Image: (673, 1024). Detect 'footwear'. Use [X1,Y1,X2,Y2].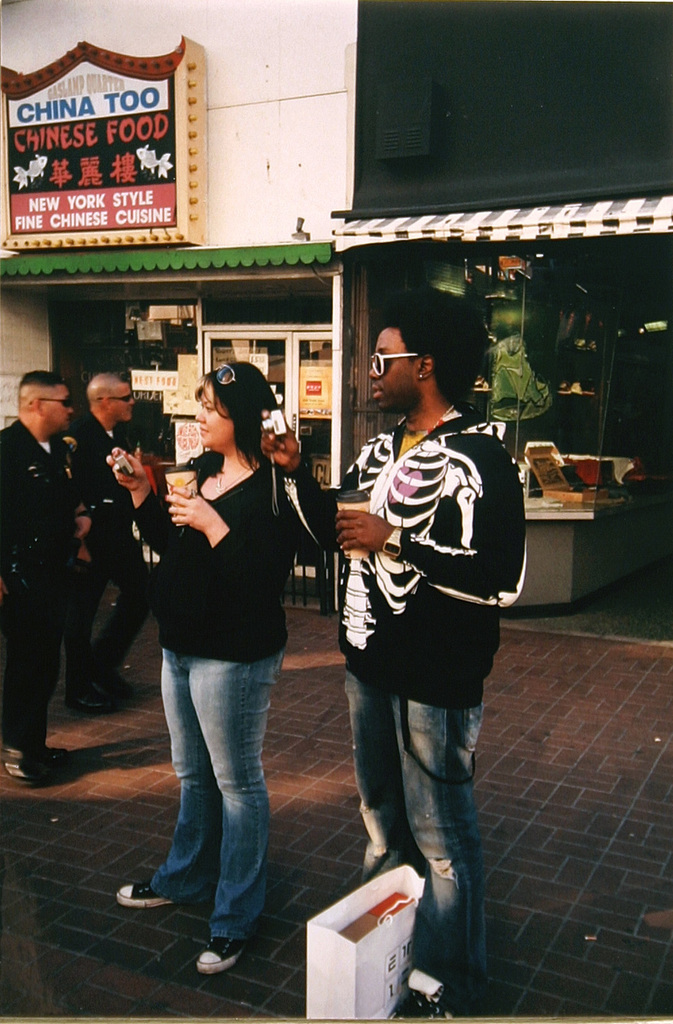
[378,957,457,1023].
